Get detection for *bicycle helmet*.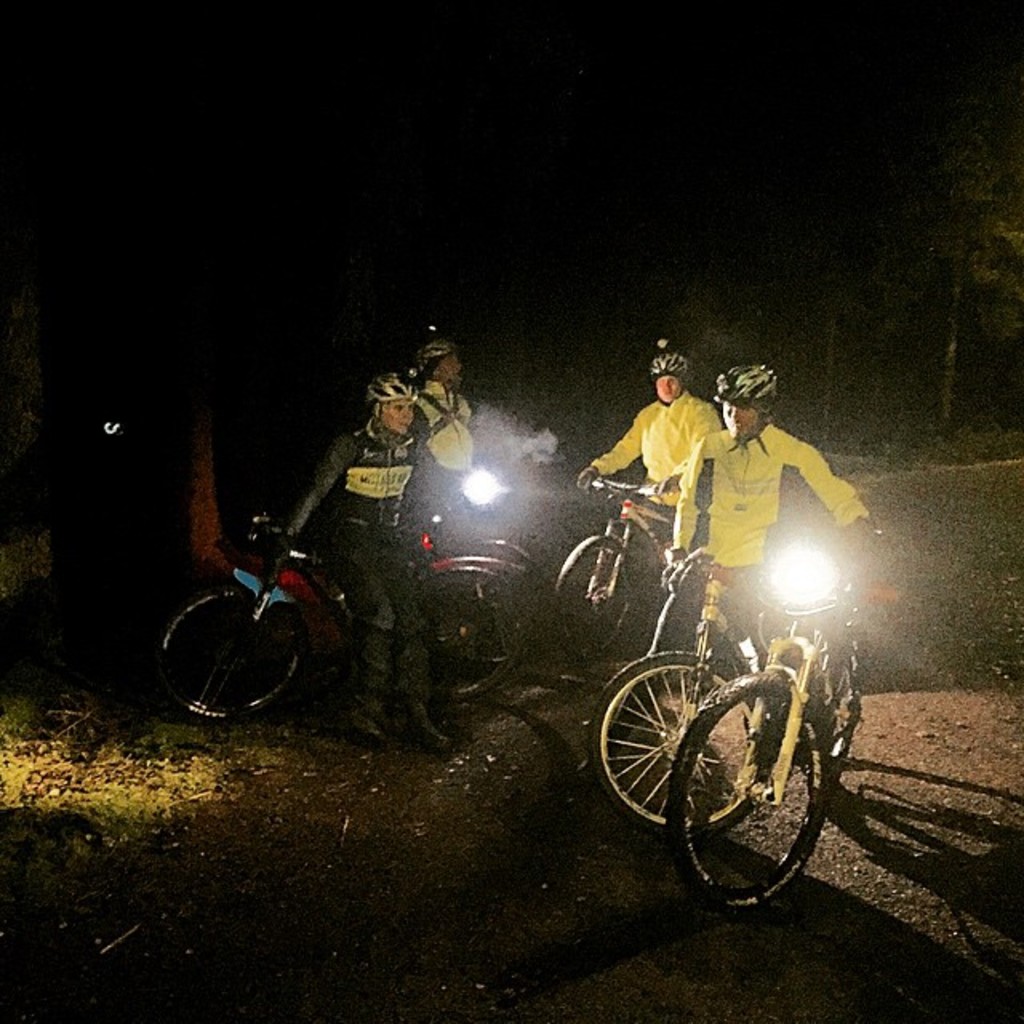
Detection: [x1=371, y1=366, x2=410, y2=392].
